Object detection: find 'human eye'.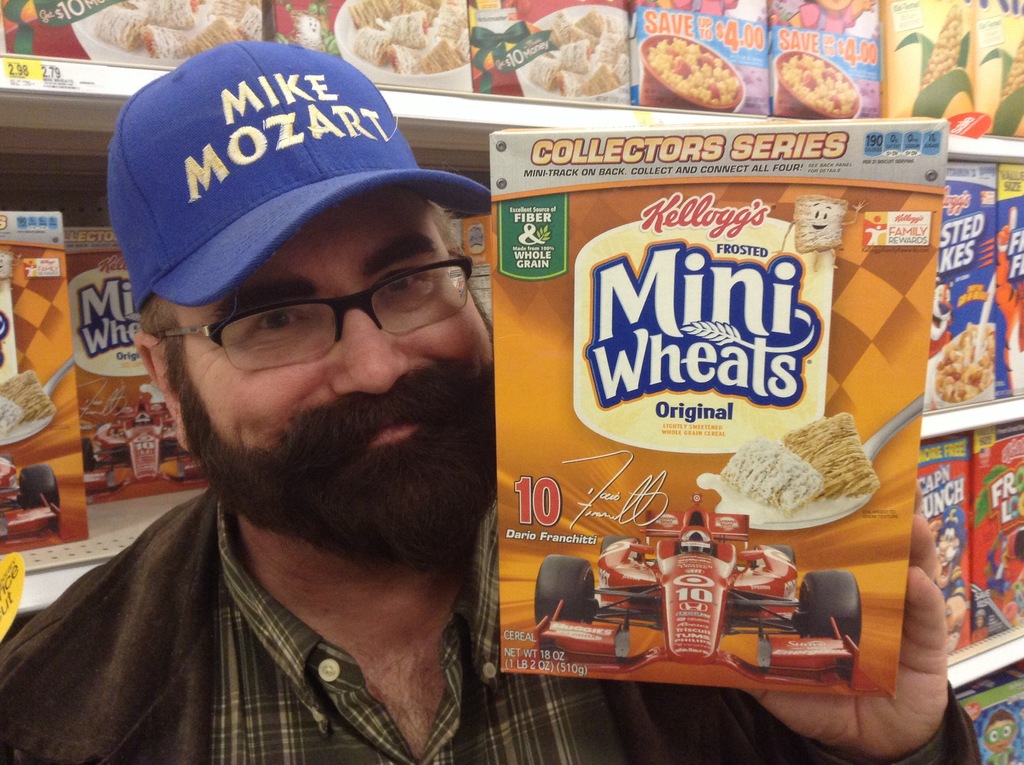
box=[373, 264, 430, 299].
